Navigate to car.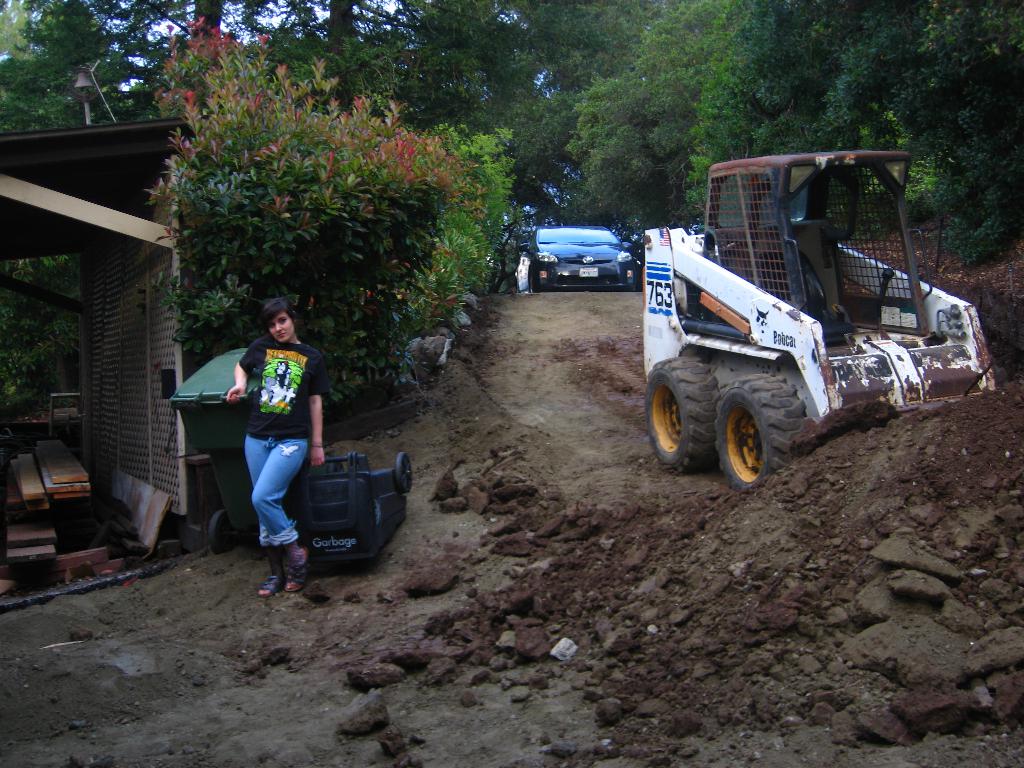
Navigation target: detection(520, 216, 639, 287).
